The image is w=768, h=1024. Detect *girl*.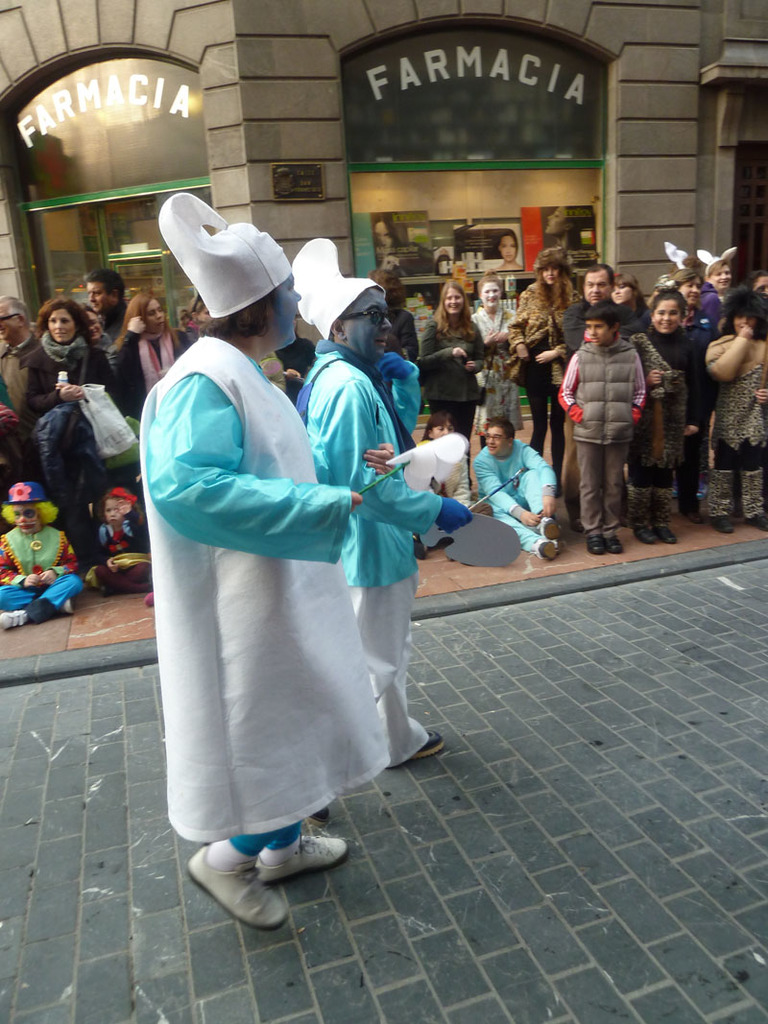
Detection: {"left": 624, "top": 291, "right": 705, "bottom": 539}.
